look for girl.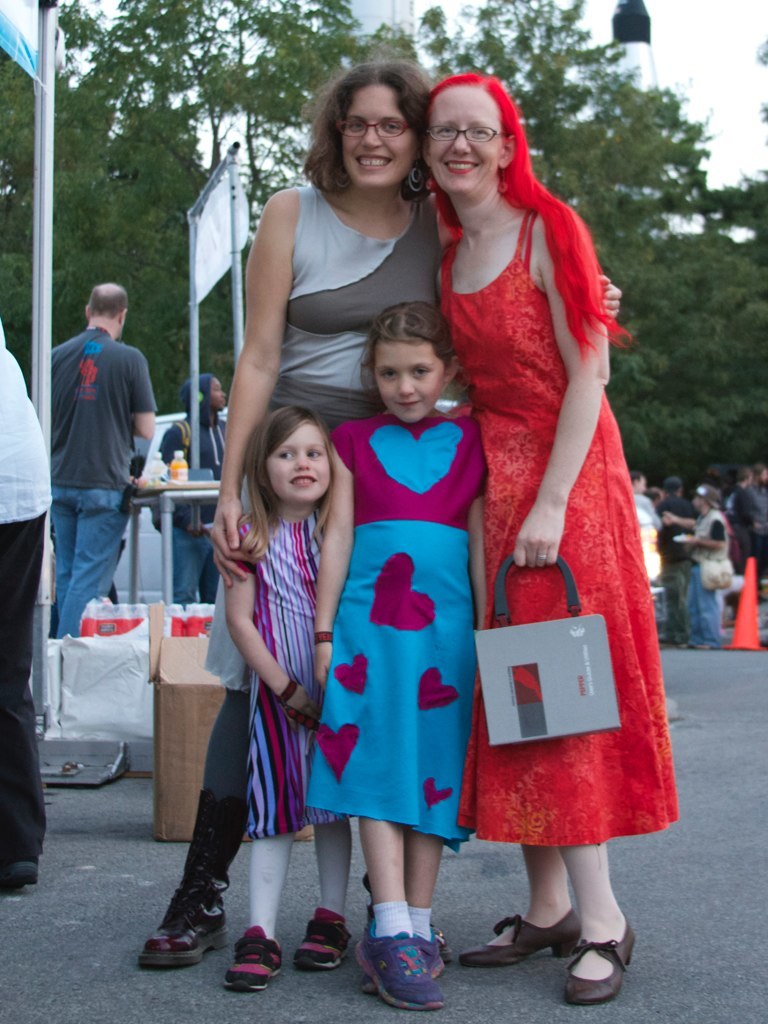
Found: [left=224, top=403, right=354, bottom=990].
